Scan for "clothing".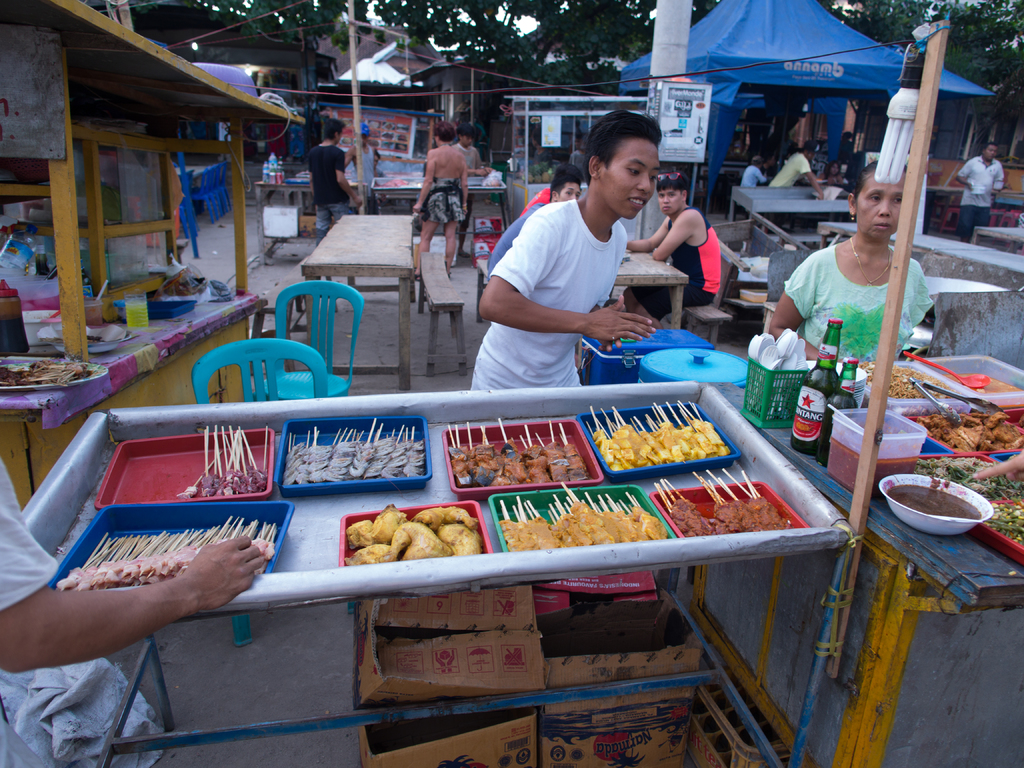
Scan result: locate(421, 164, 463, 219).
